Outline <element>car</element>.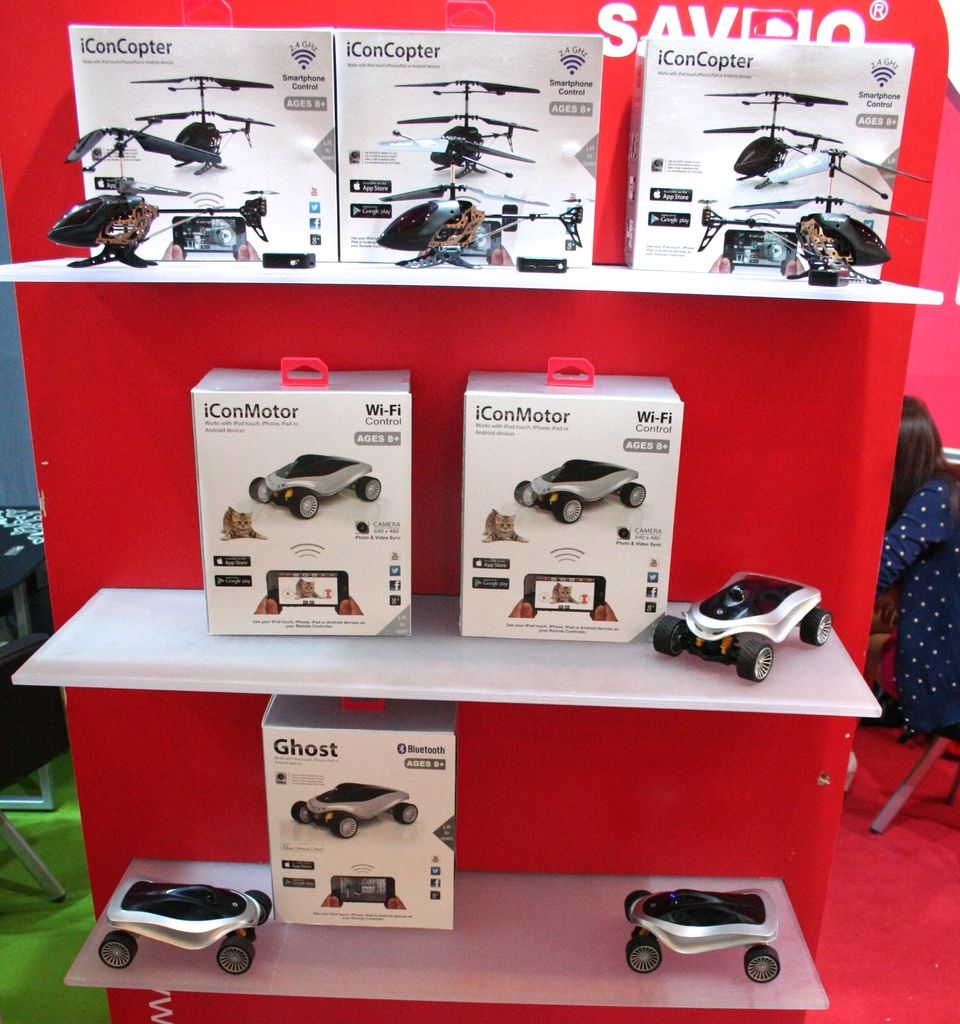
Outline: [left=511, top=459, right=644, bottom=522].
